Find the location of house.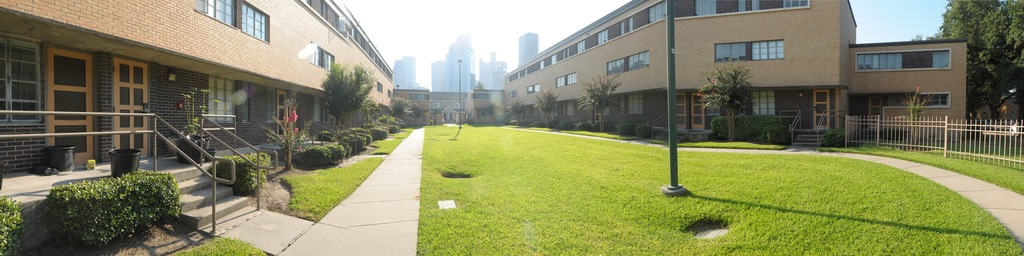
Location: <region>476, 57, 508, 99</region>.
